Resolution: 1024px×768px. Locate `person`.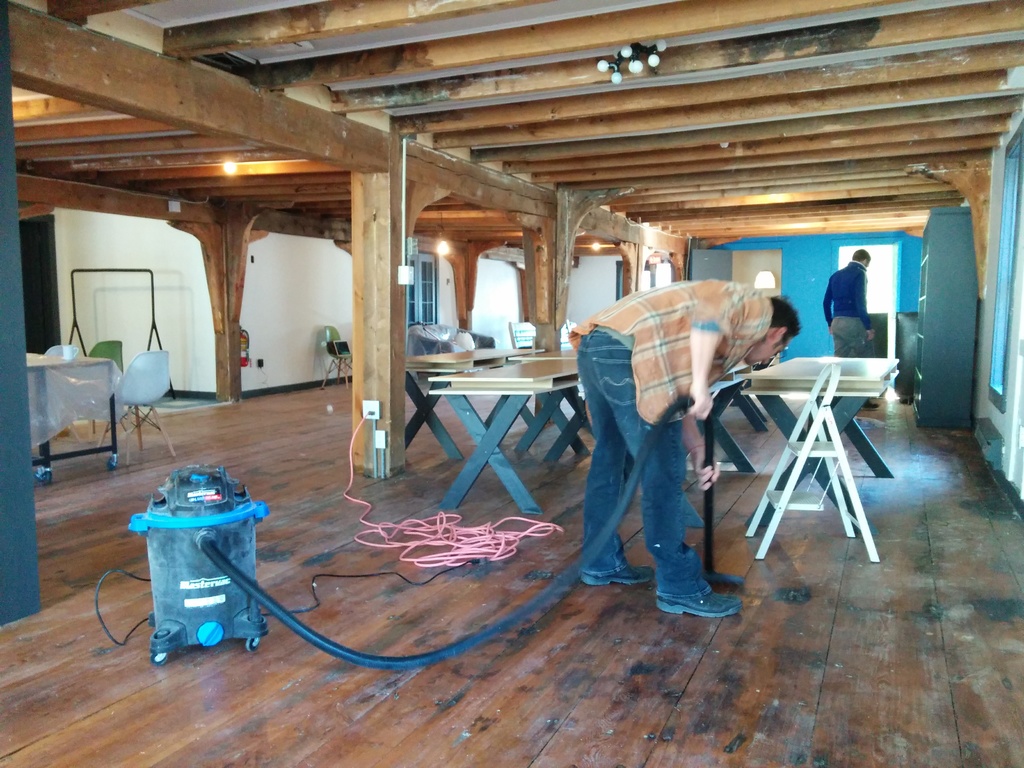
crop(540, 262, 817, 618).
